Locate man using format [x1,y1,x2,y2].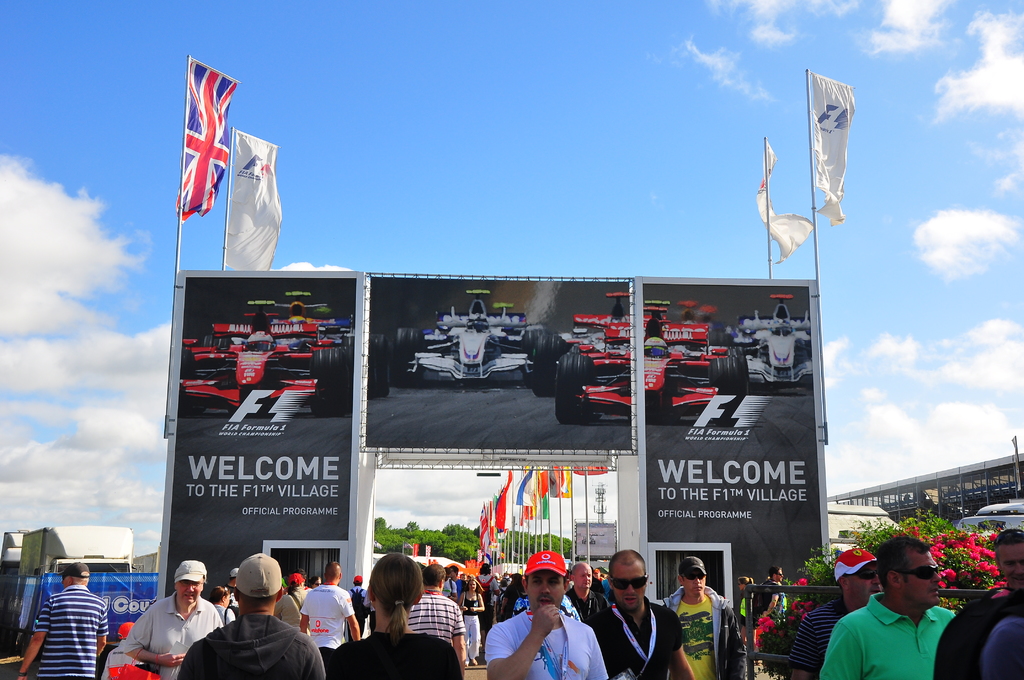
[480,548,612,679].
